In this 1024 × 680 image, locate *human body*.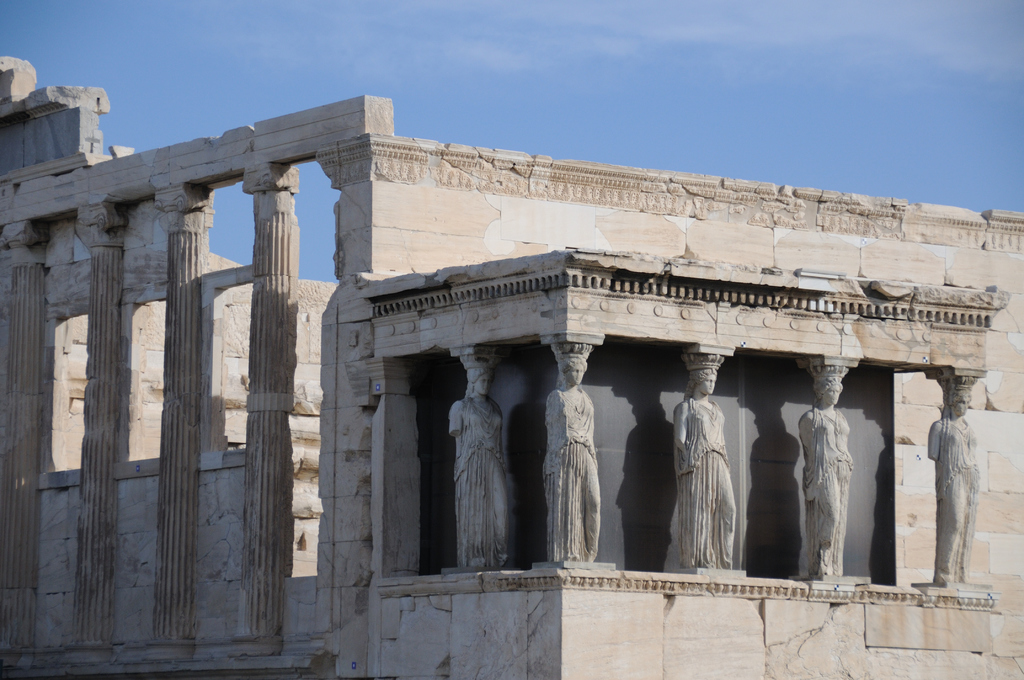
Bounding box: bbox=[450, 395, 518, 572].
